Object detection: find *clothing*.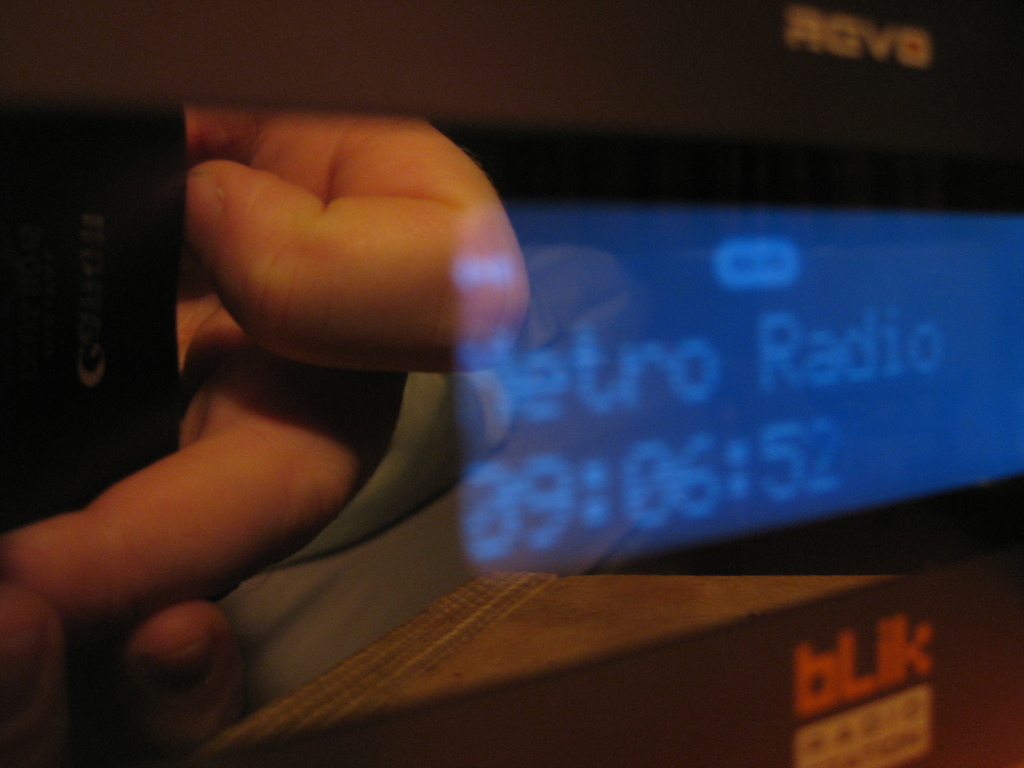
left=225, top=358, right=501, bottom=697.
